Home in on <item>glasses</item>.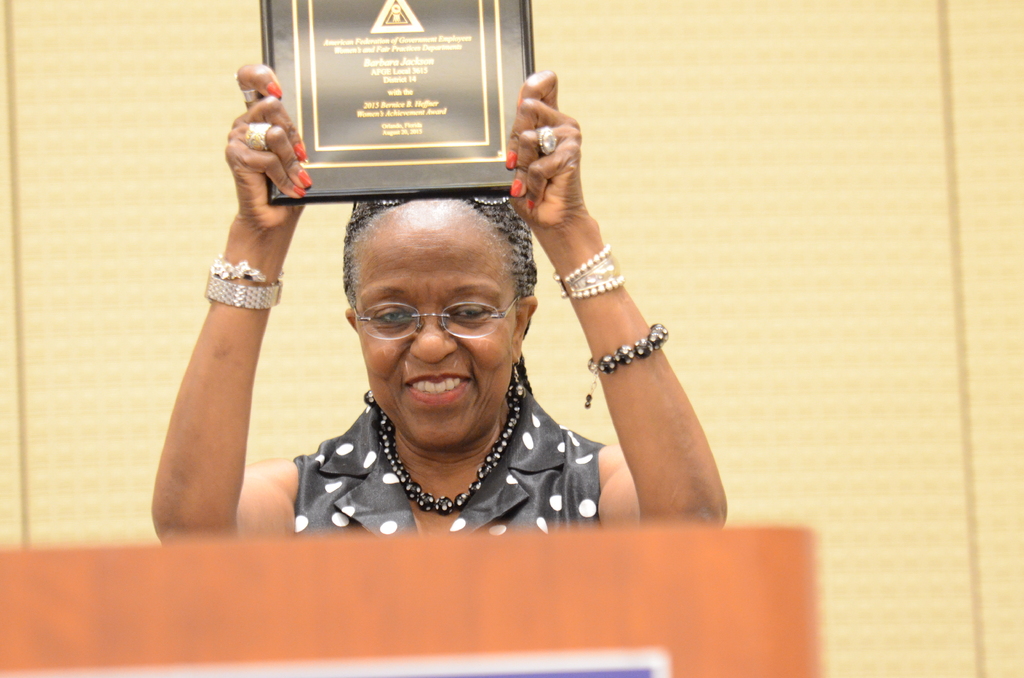
Homed in at {"left": 351, "top": 294, "right": 519, "bottom": 339}.
